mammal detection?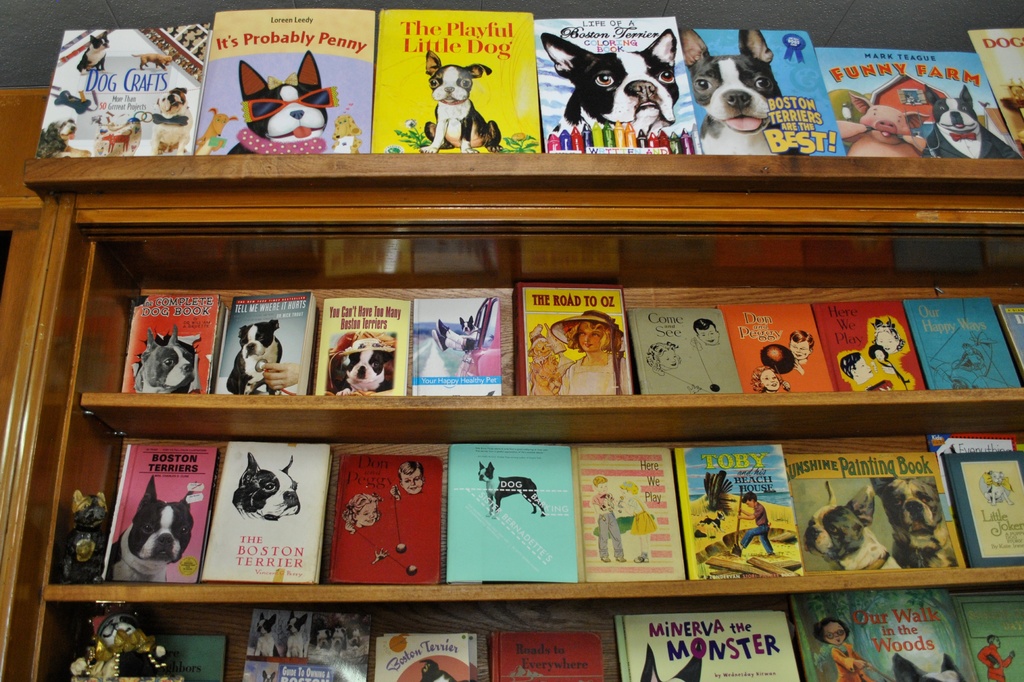
left=892, top=654, right=968, bottom=681
